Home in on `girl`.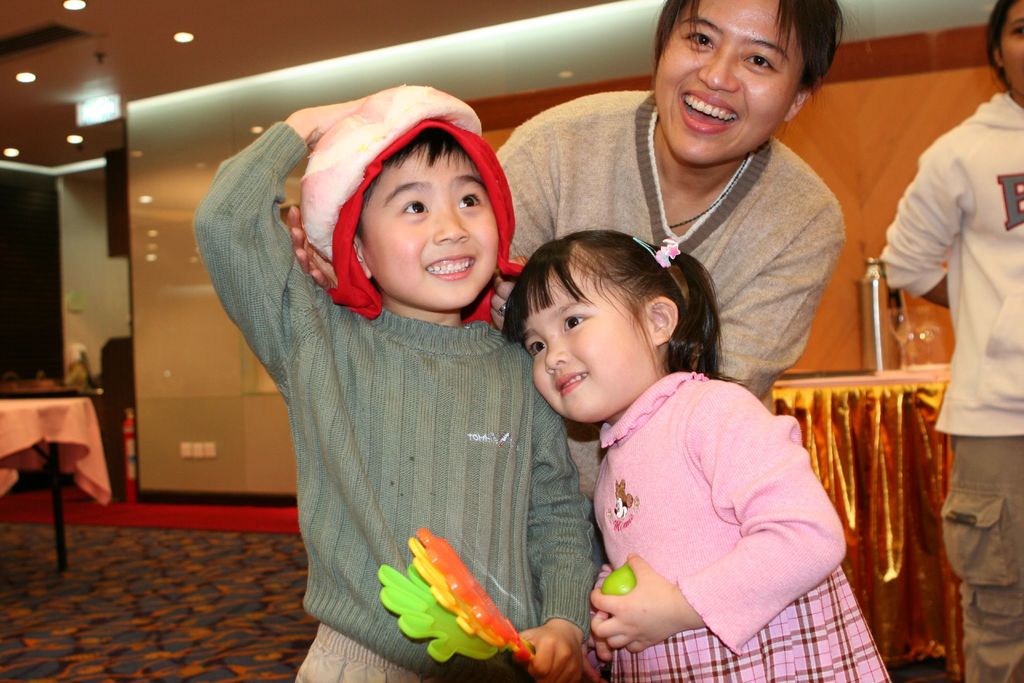
Homed in at (x1=500, y1=226, x2=895, y2=682).
